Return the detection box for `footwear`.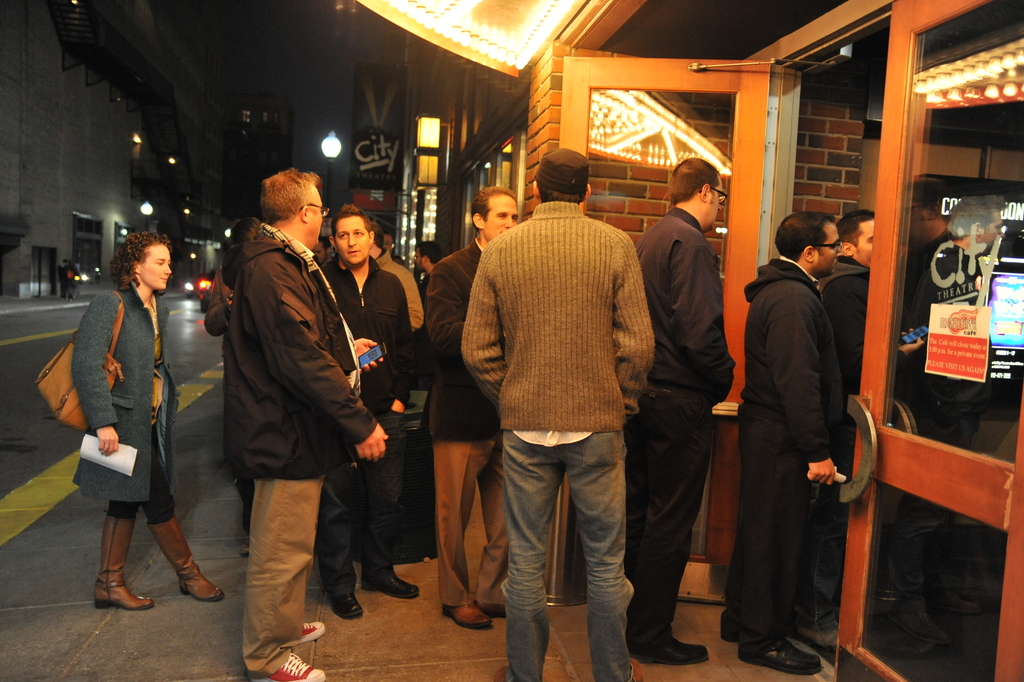
<region>334, 590, 368, 619</region>.
